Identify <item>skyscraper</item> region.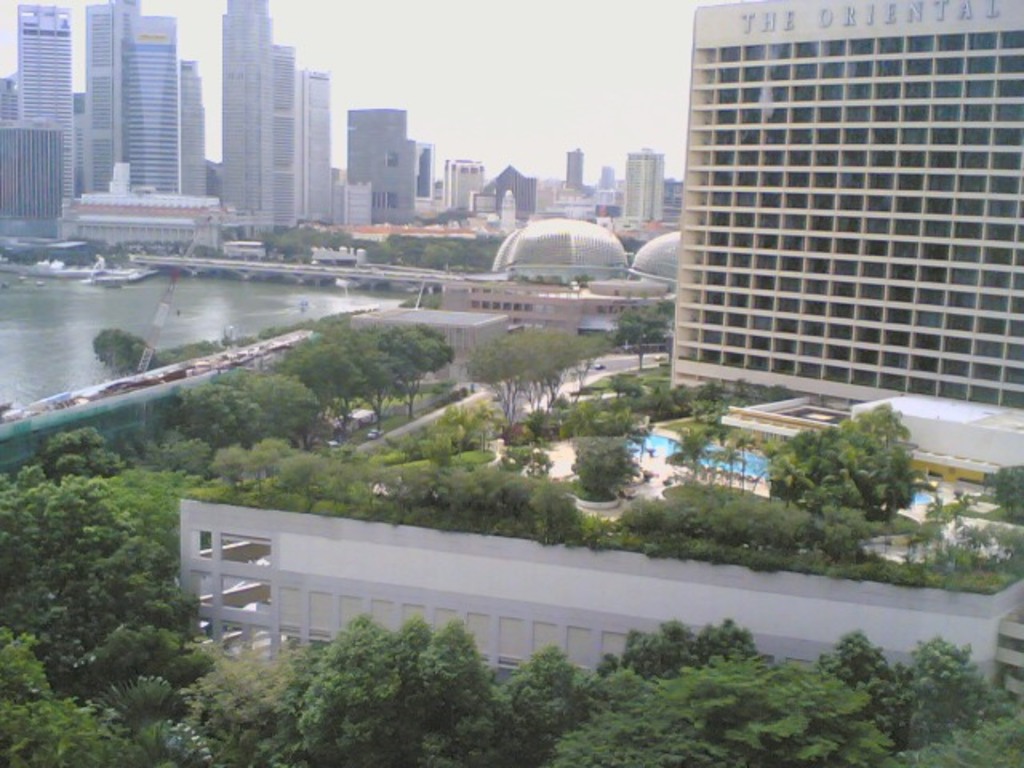
Region: rect(349, 110, 413, 227).
